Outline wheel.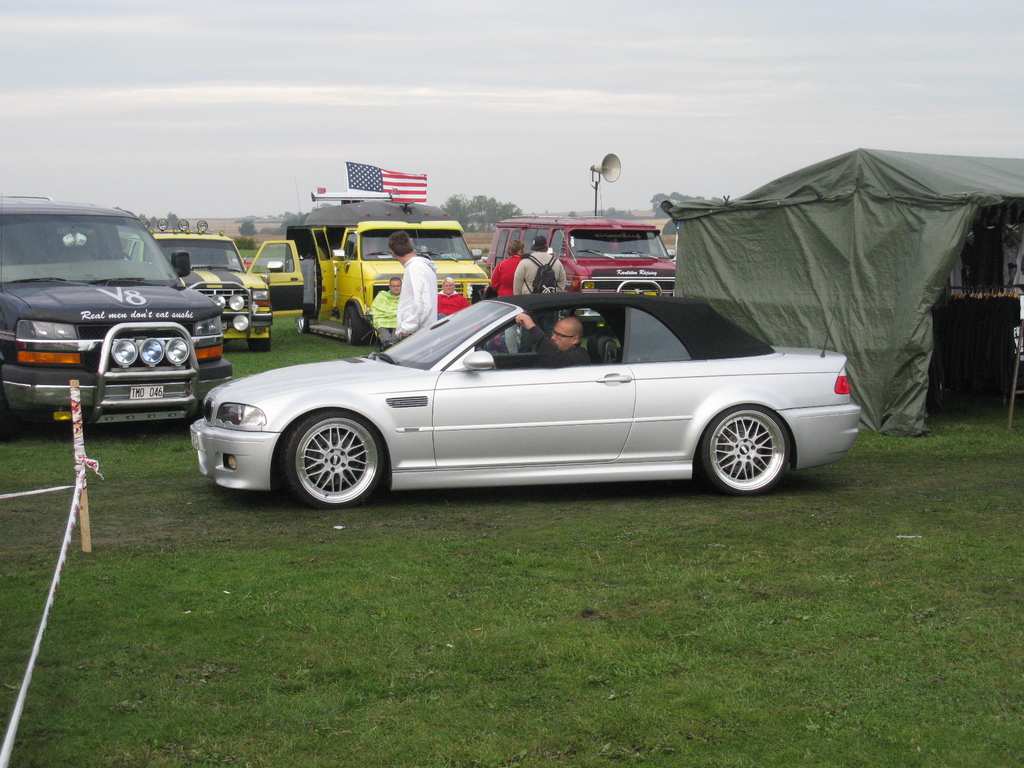
Outline: <box>247,328,271,351</box>.
